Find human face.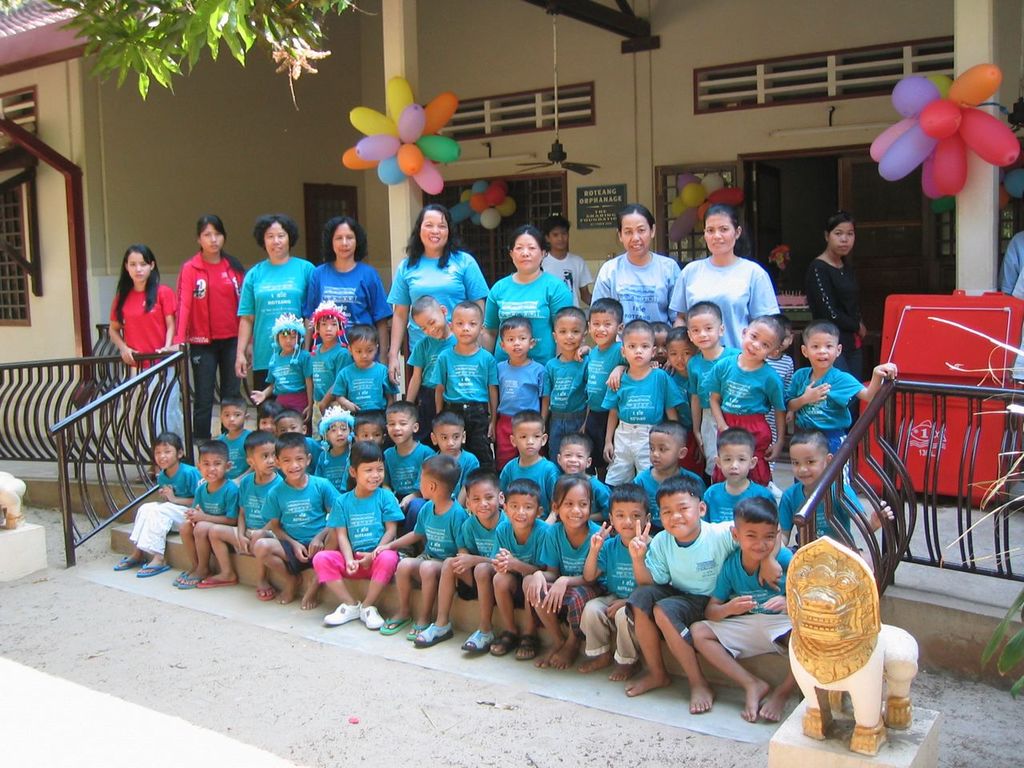
box(807, 330, 837, 368).
